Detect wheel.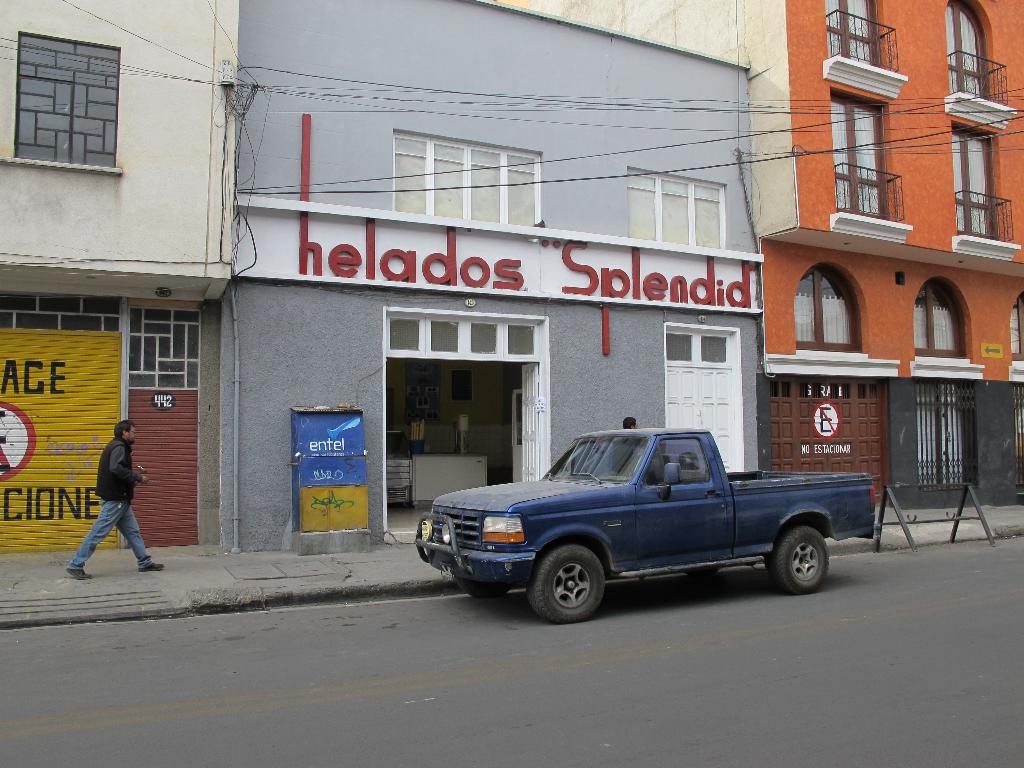
Detected at detection(451, 572, 513, 598).
